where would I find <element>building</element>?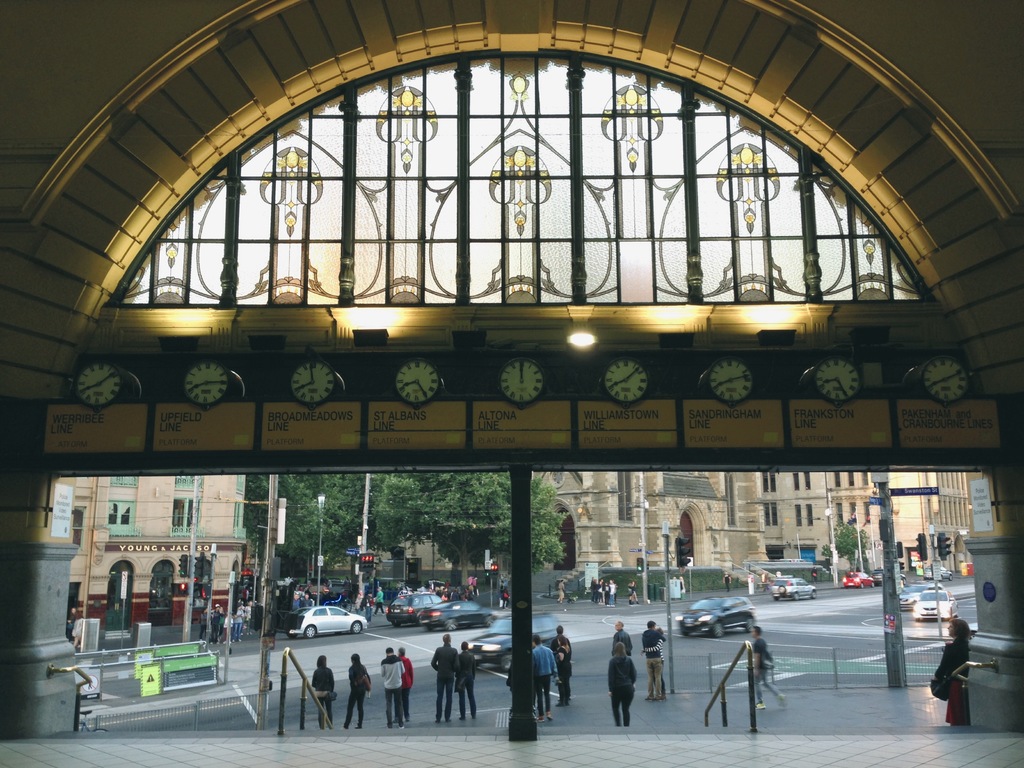
At rect(0, 0, 1023, 767).
